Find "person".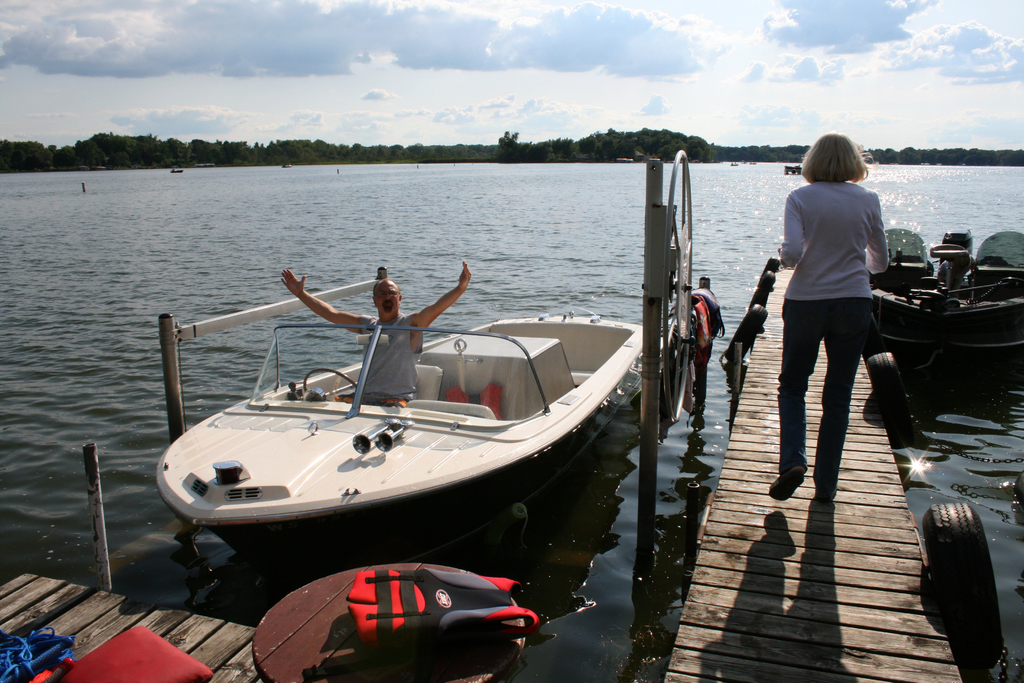
BBox(278, 258, 473, 407).
